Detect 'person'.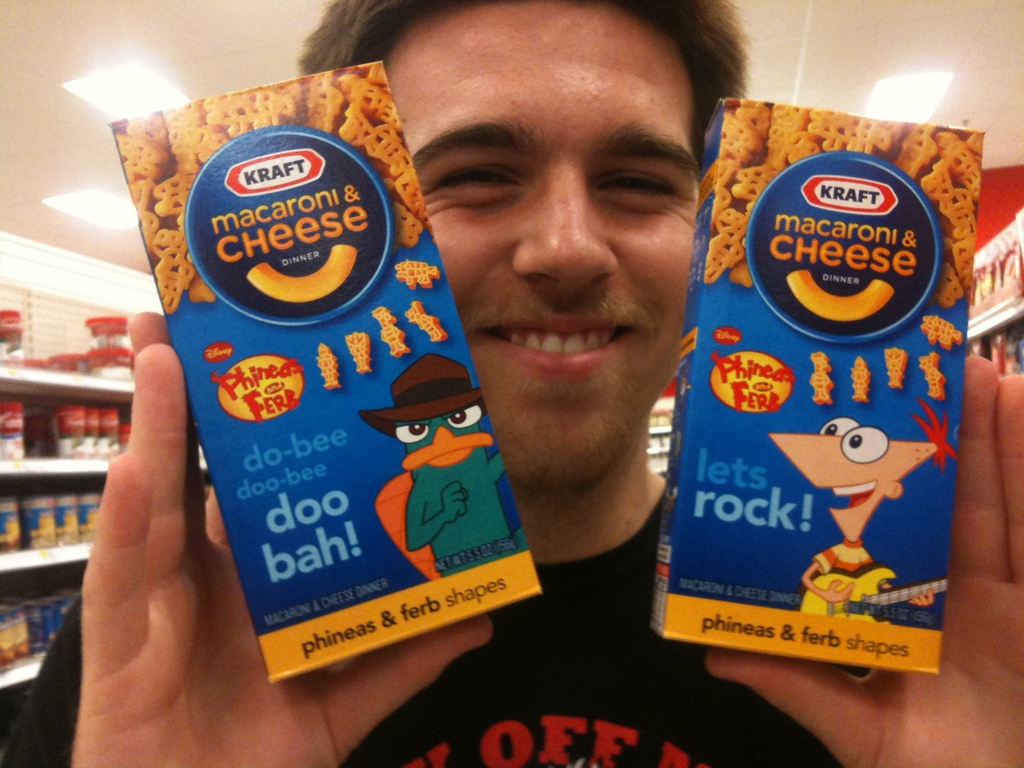
Detected at {"x1": 0, "y1": 0, "x2": 1023, "y2": 767}.
